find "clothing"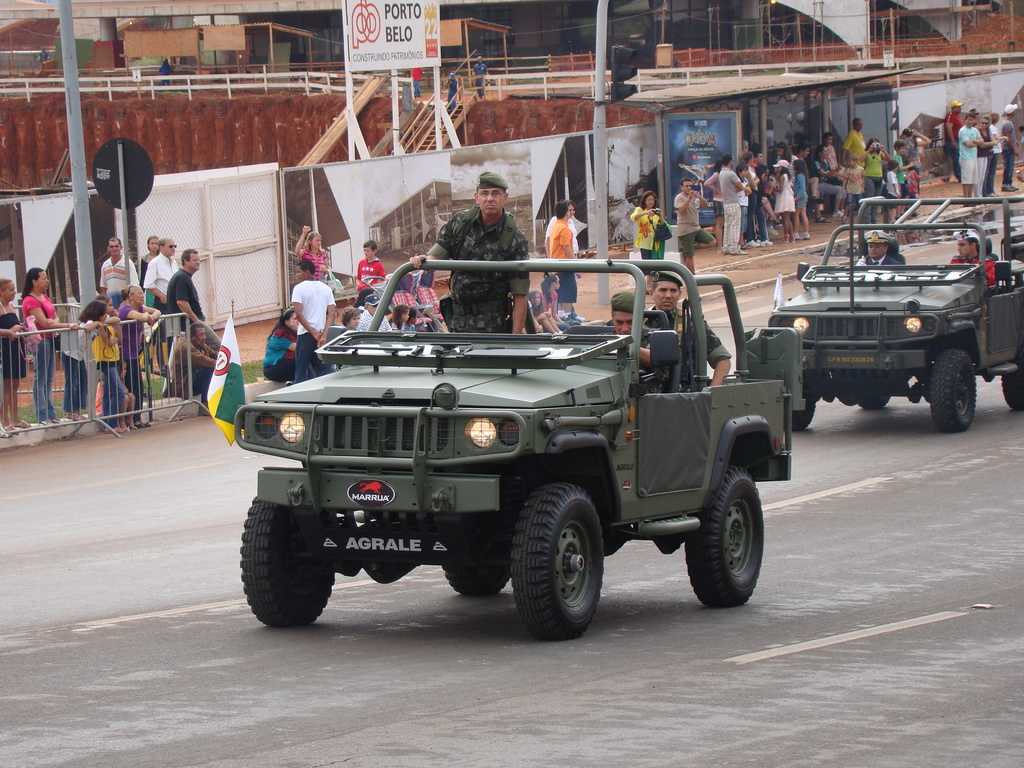
(166, 265, 222, 348)
